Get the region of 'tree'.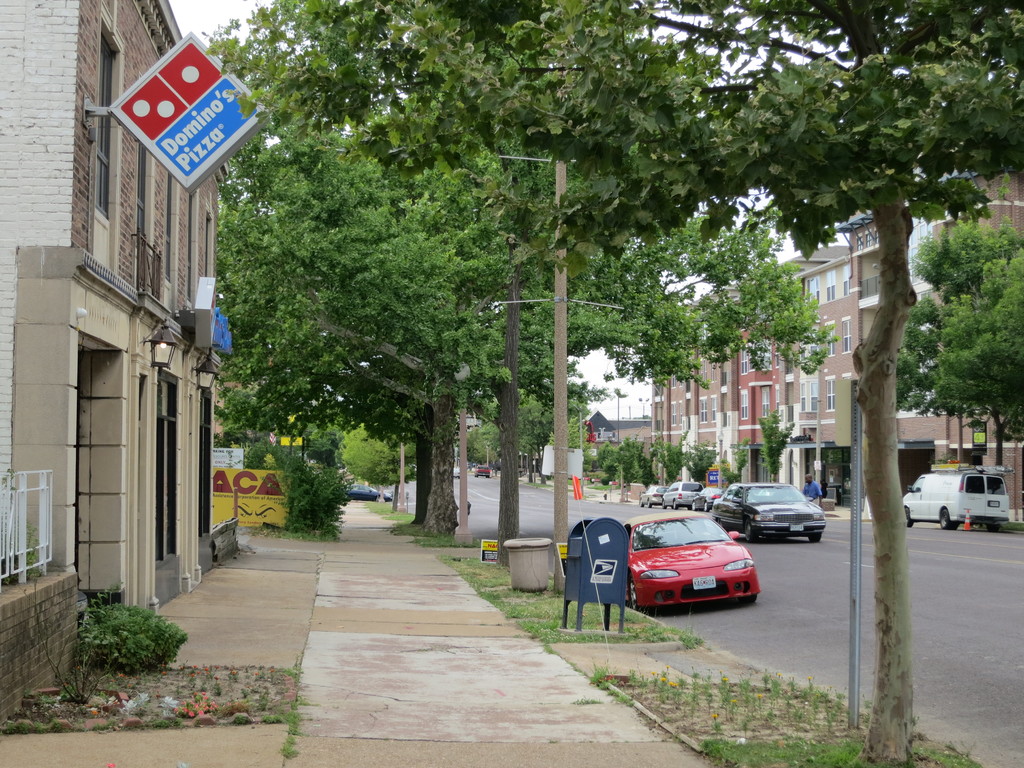
892/223/1023/466.
